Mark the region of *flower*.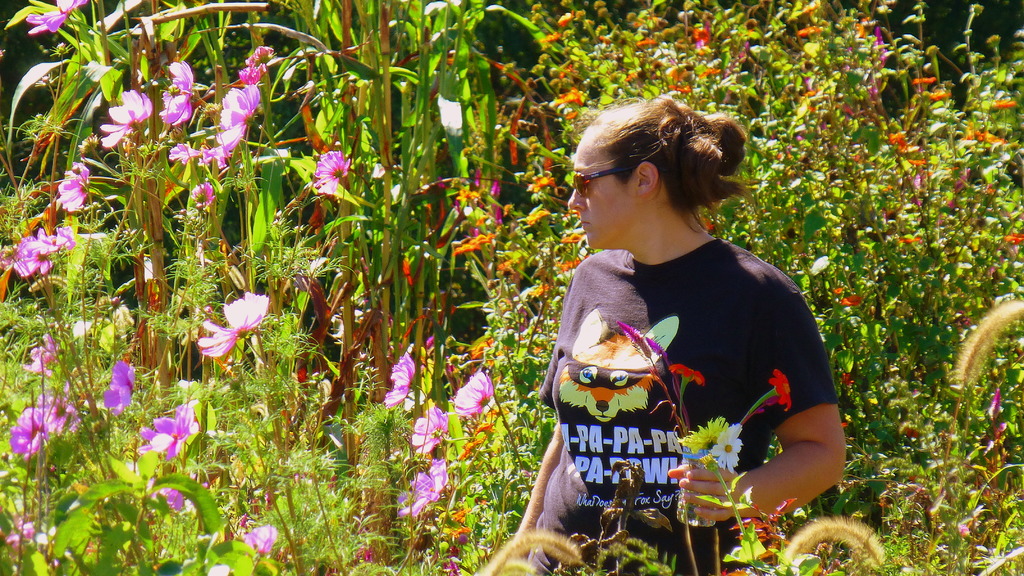
Region: 54,161,99,208.
